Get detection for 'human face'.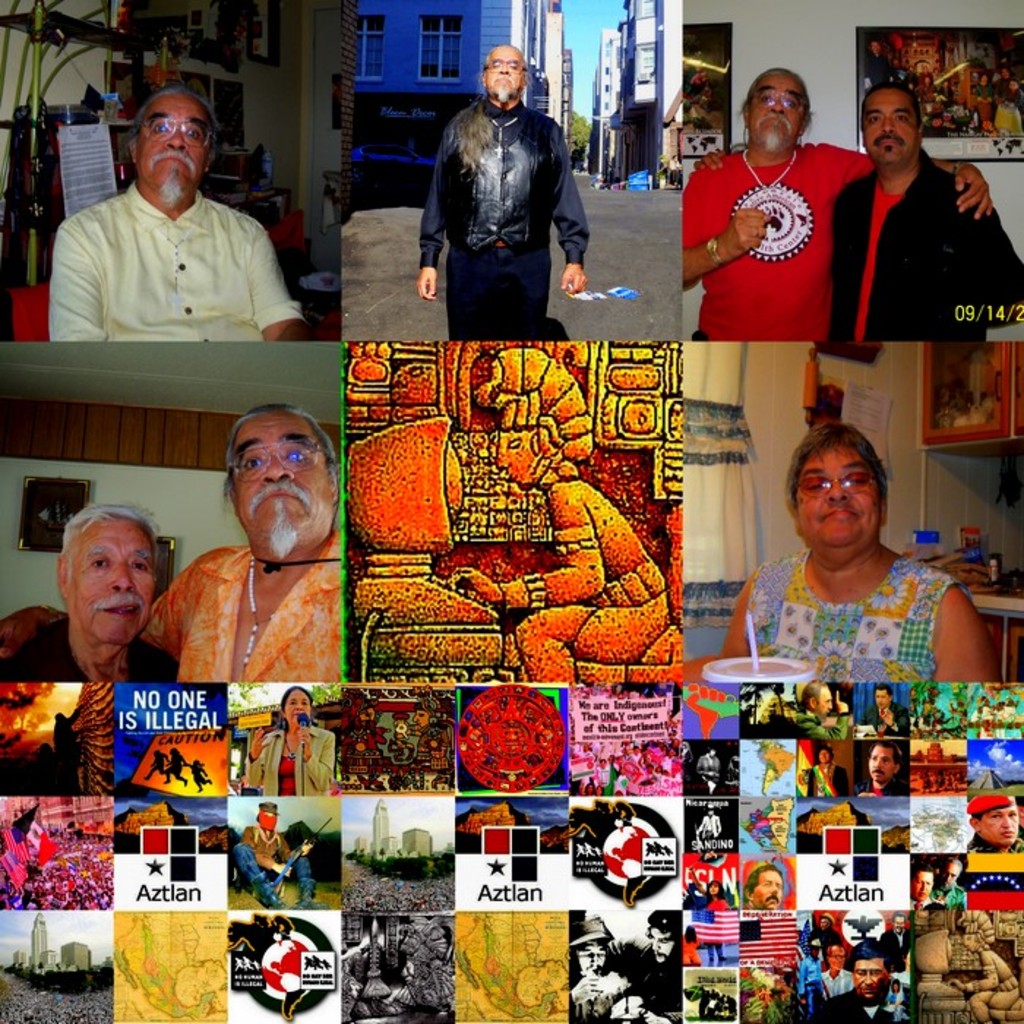
Detection: bbox=(72, 519, 158, 647).
